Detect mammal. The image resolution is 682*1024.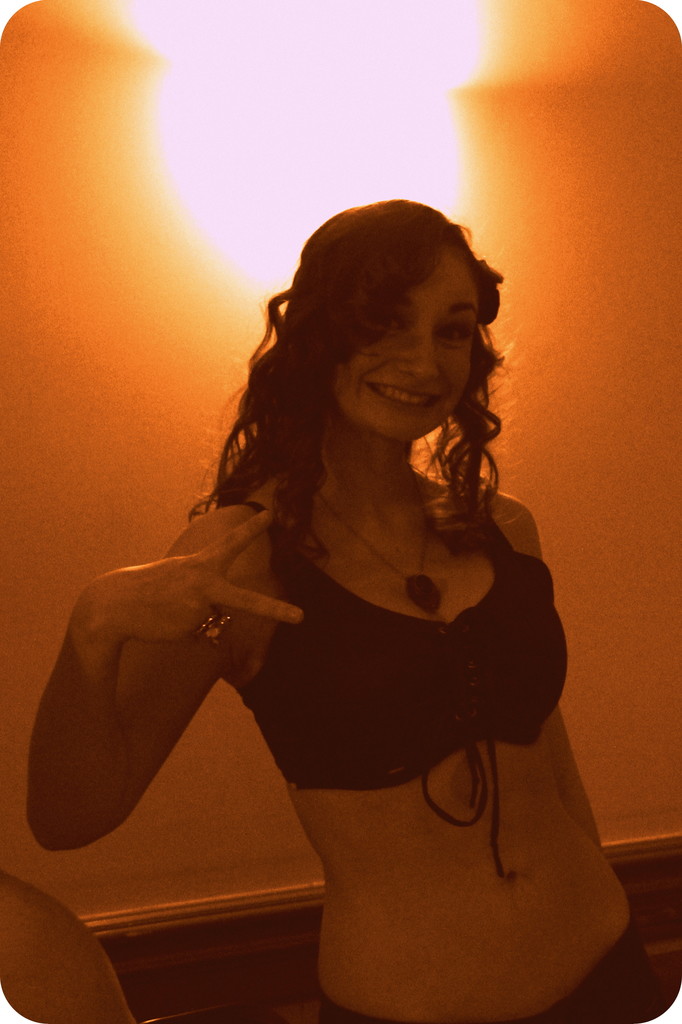
[22,198,663,1023].
